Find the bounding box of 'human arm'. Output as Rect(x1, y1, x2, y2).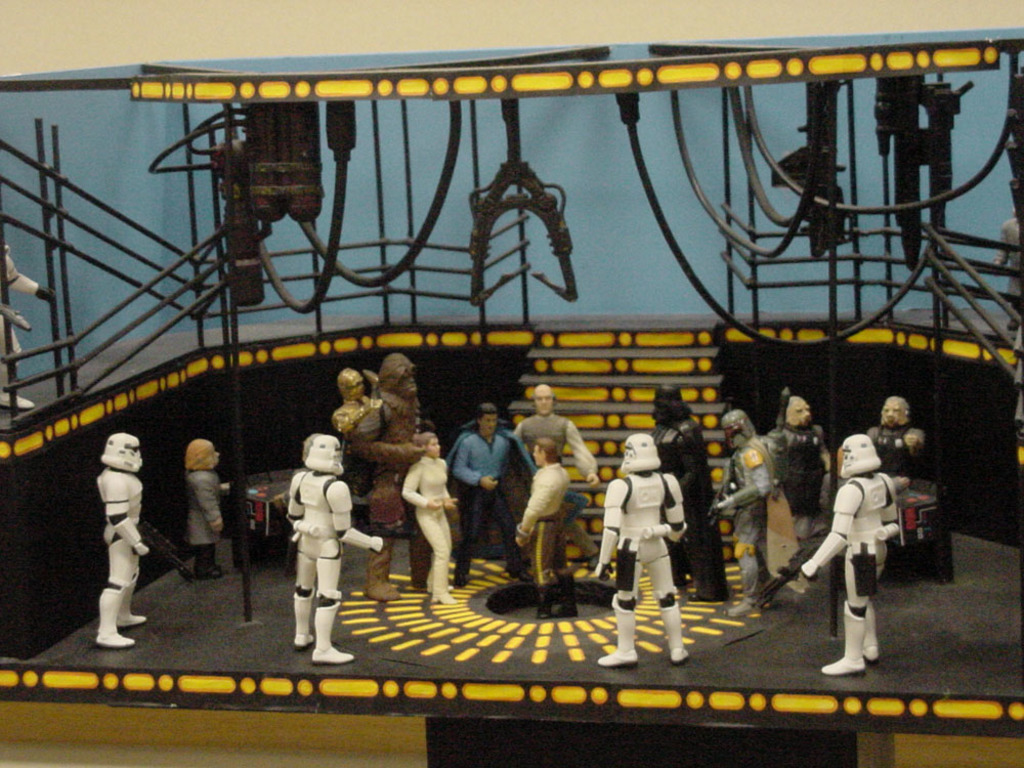
Rect(345, 417, 432, 469).
